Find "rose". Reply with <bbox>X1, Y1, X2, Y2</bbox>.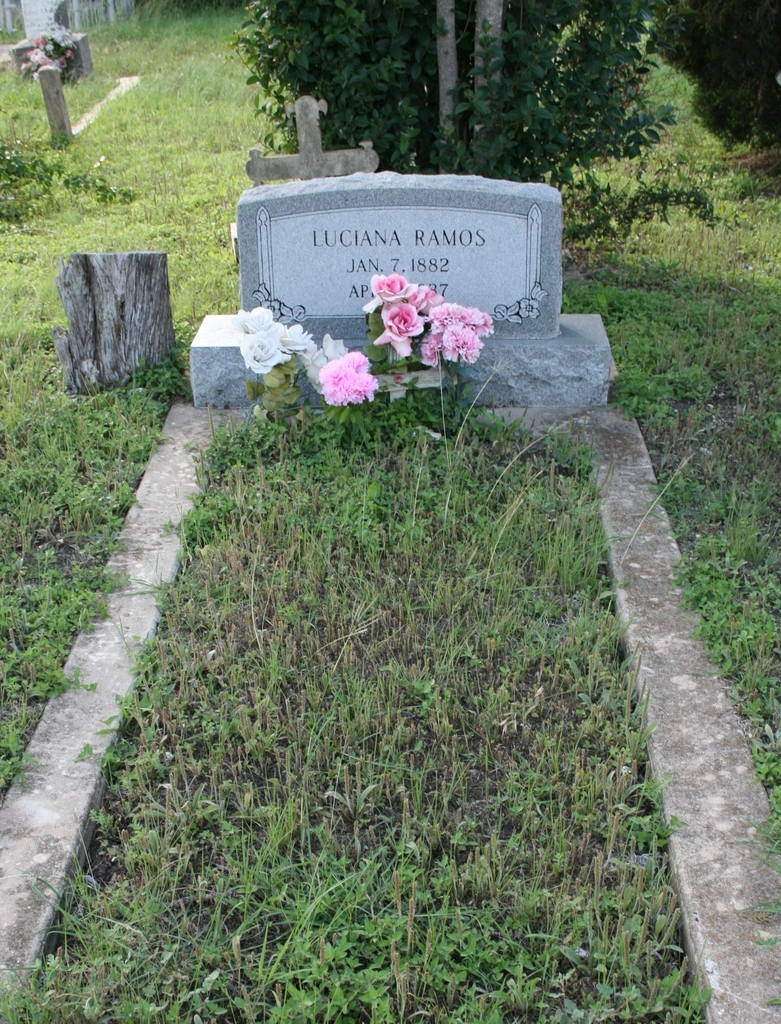
<bbox>233, 308, 282, 333</bbox>.
